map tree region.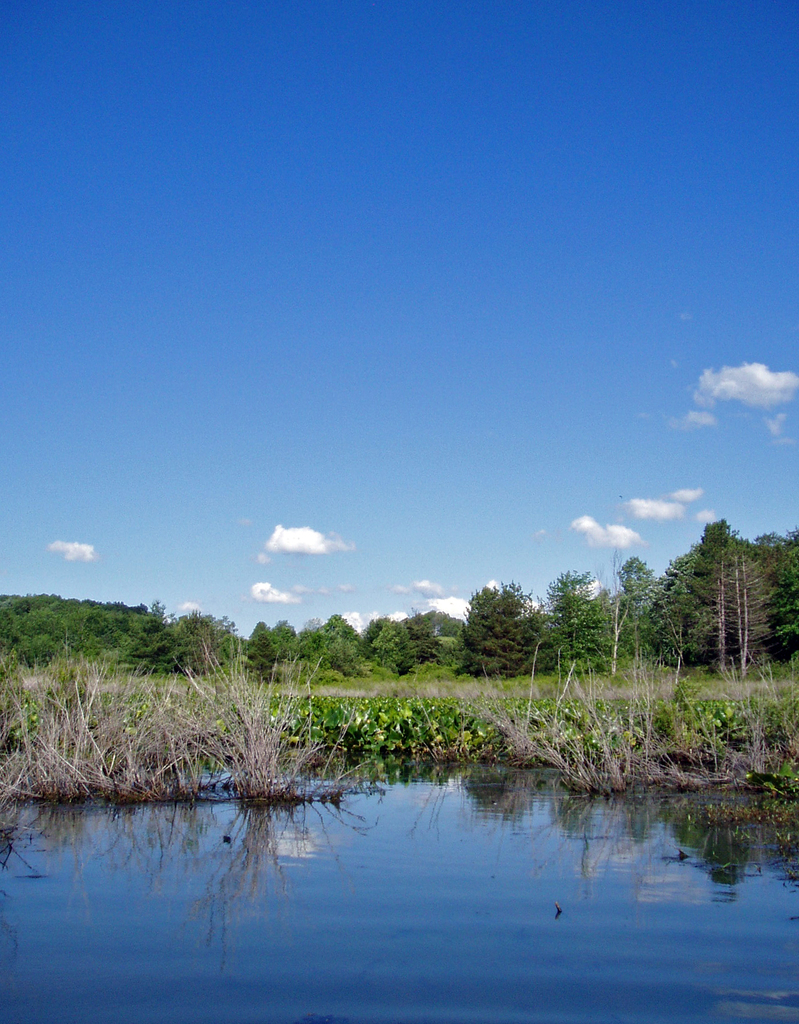
Mapped to left=462, top=574, right=550, bottom=675.
